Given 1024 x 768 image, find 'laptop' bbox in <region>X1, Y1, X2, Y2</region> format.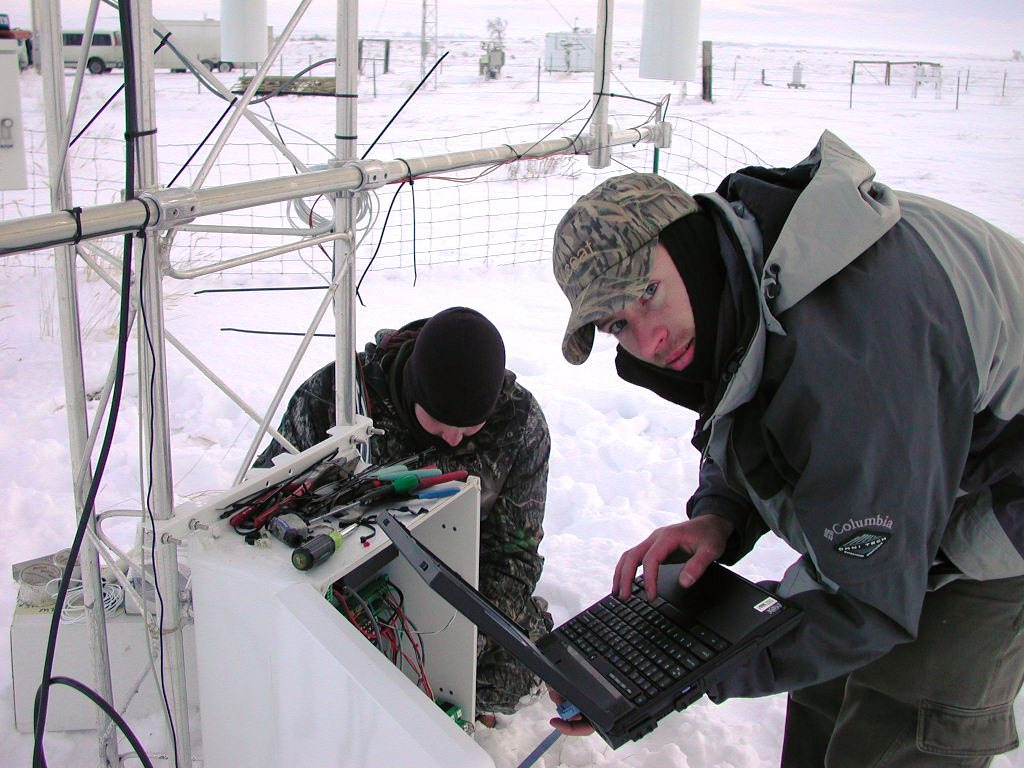
<region>424, 508, 849, 736</region>.
